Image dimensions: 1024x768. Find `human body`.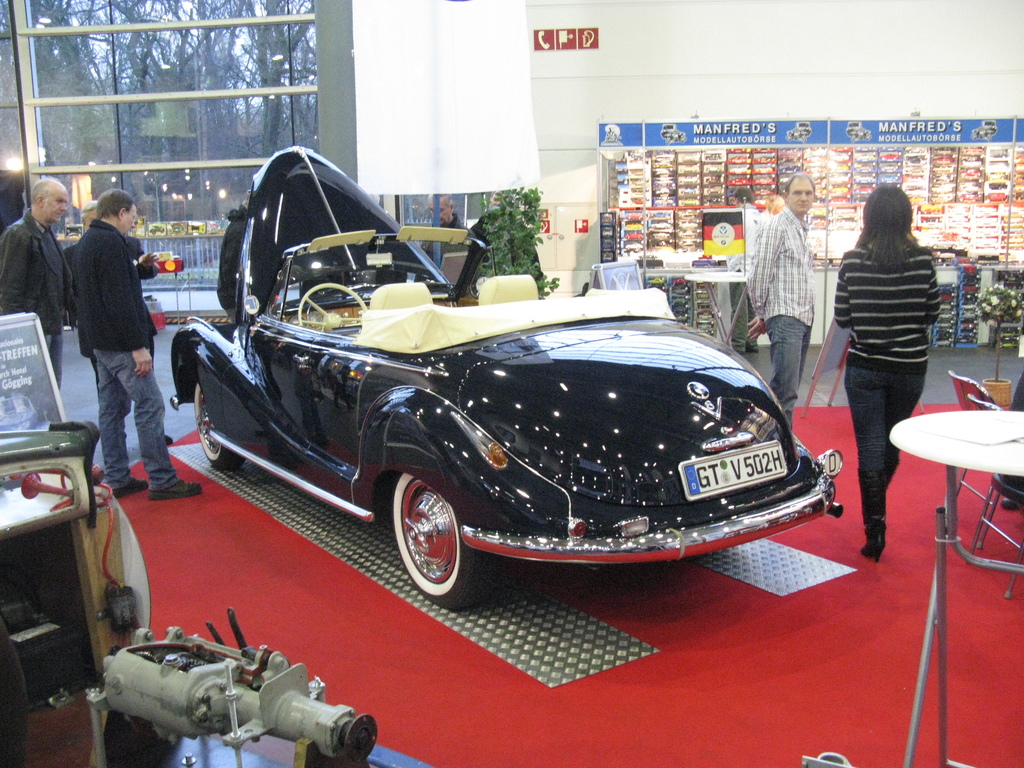
region(49, 166, 157, 501).
